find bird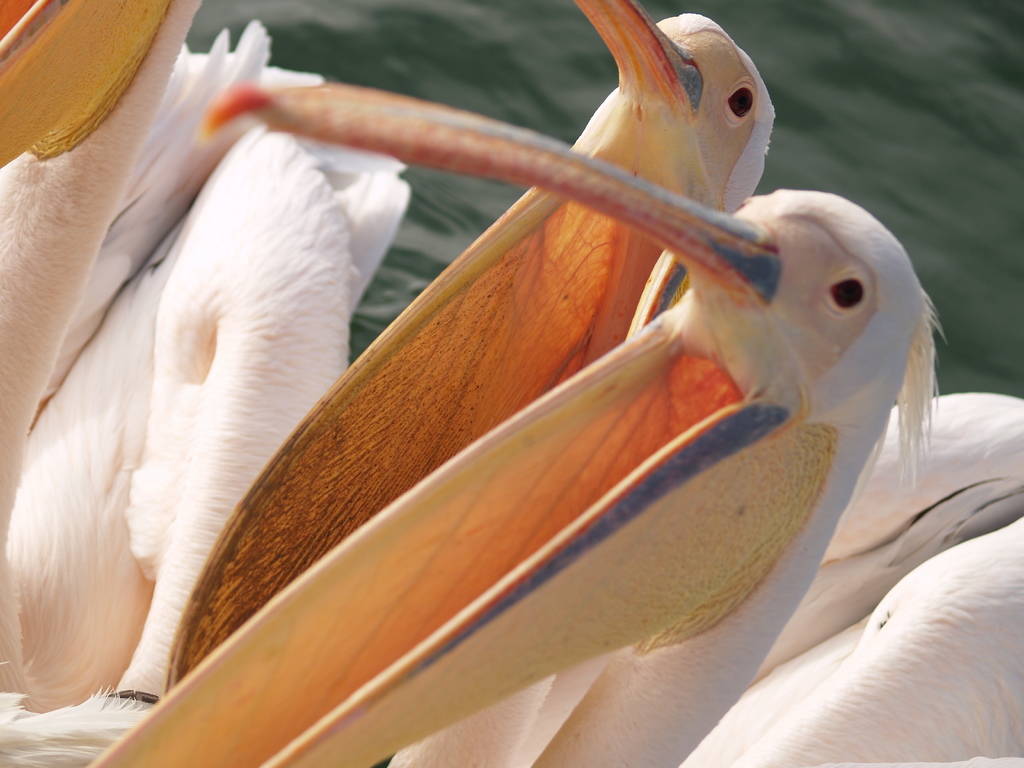
{"x1": 173, "y1": 0, "x2": 1023, "y2": 767}
